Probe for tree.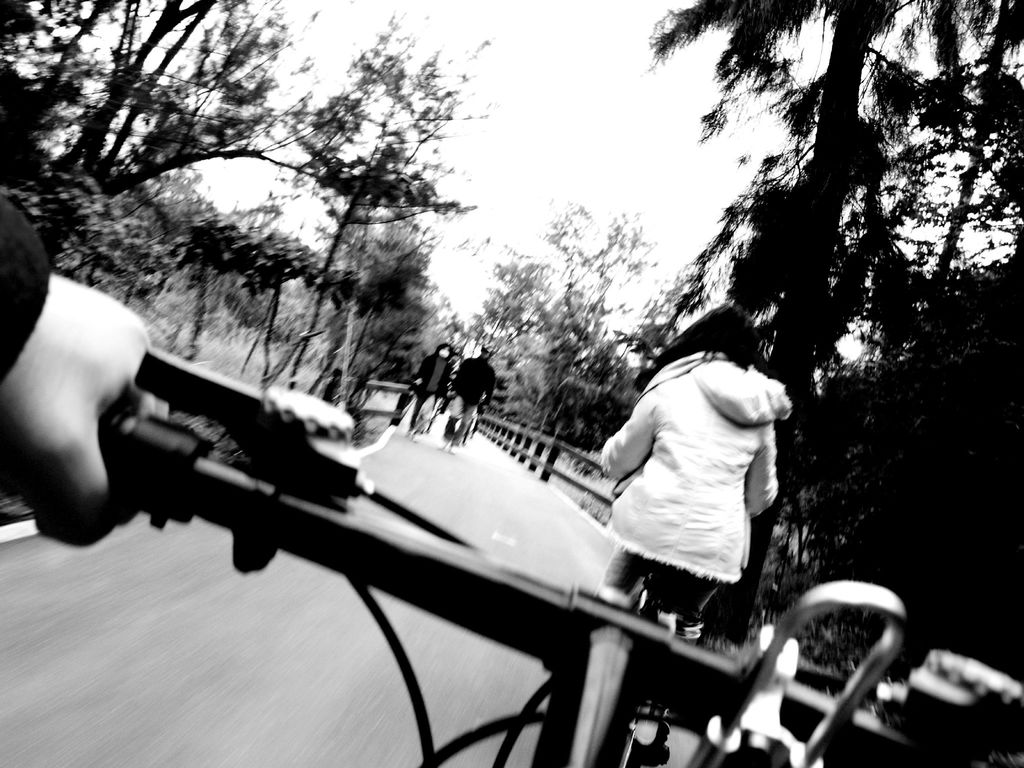
Probe result: pyautogui.locateOnScreen(644, 0, 1023, 643).
